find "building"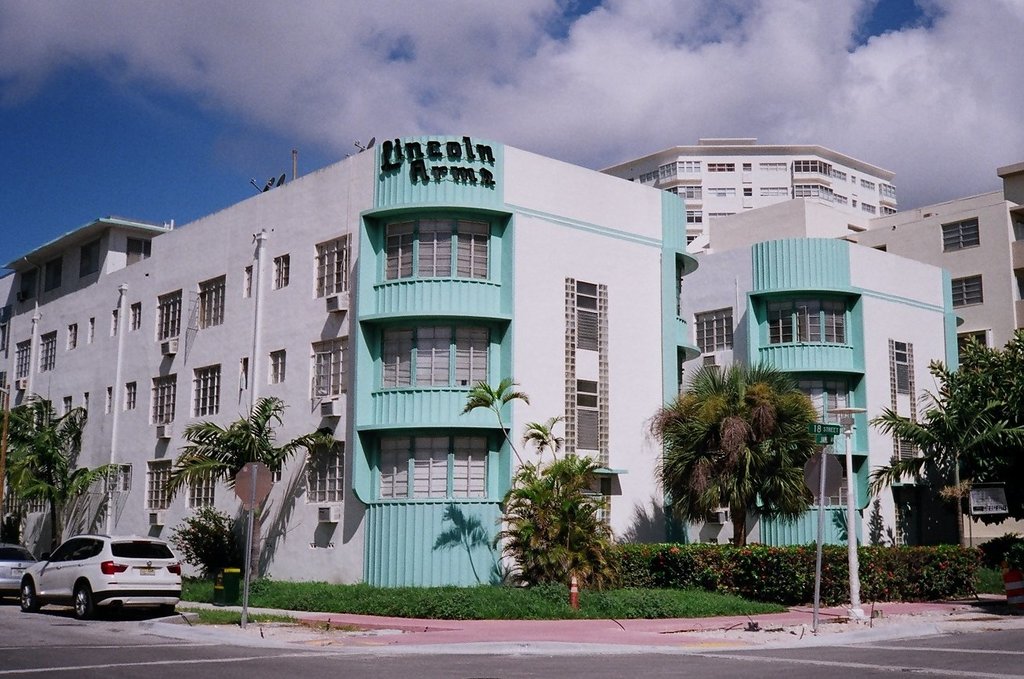
Rect(704, 199, 1015, 361)
